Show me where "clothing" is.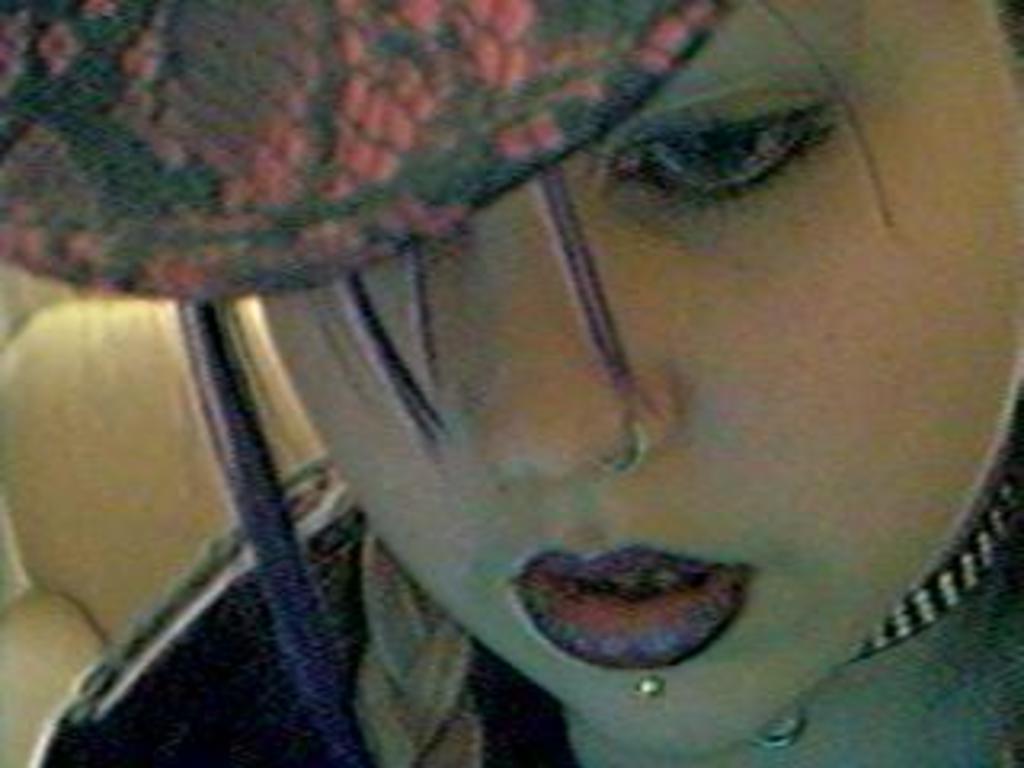
"clothing" is at rect(32, 454, 586, 765).
